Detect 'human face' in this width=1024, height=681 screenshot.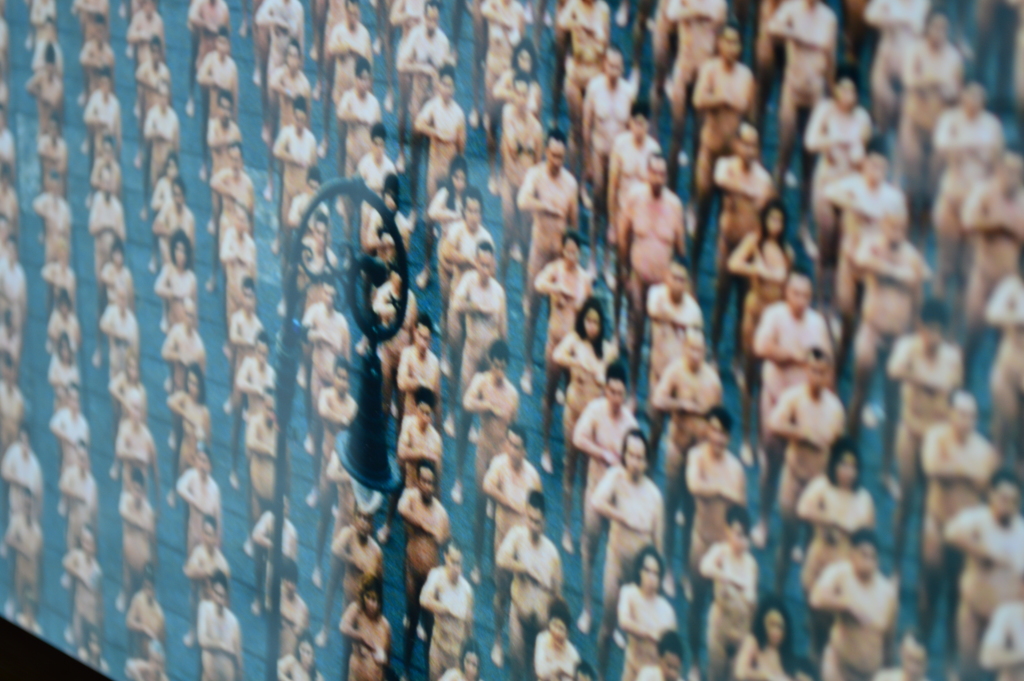
Detection: bbox=[413, 402, 435, 438].
